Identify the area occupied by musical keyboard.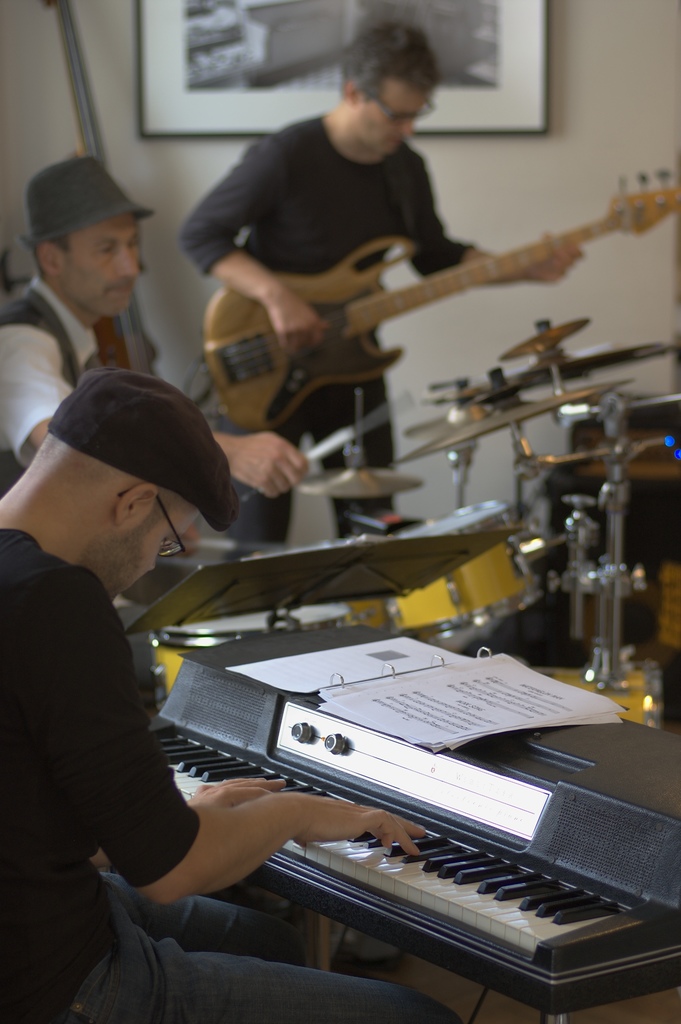
Area: (left=152, top=648, right=680, bottom=947).
